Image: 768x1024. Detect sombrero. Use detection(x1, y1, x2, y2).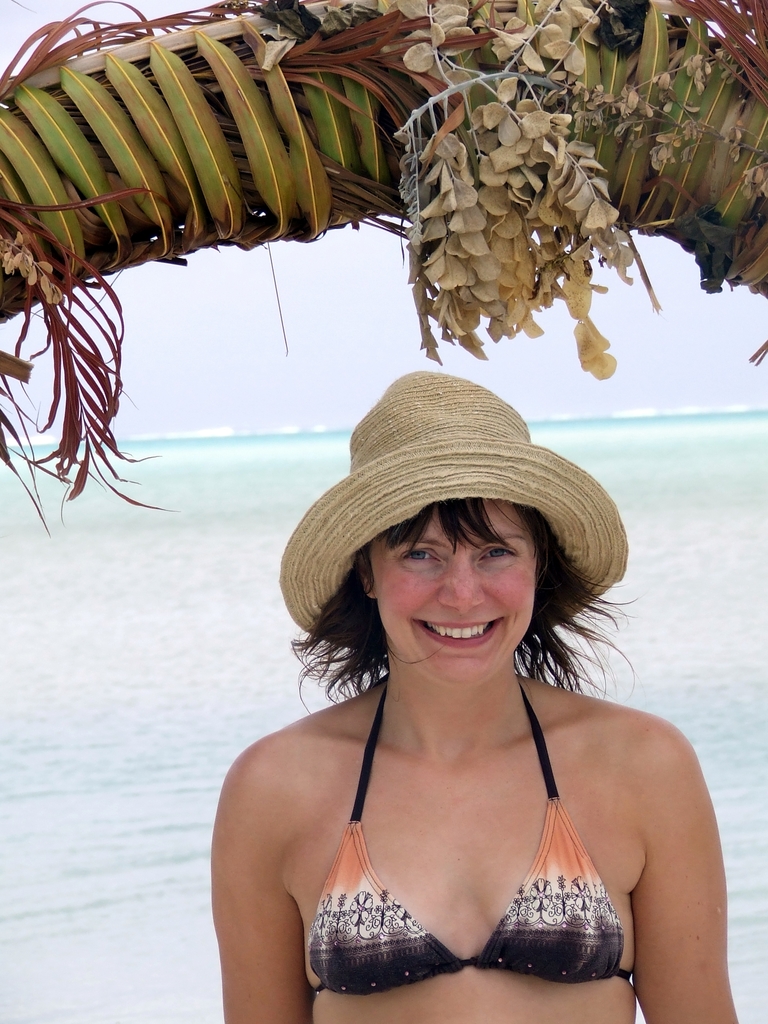
detection(276, 363, 628, 649).
